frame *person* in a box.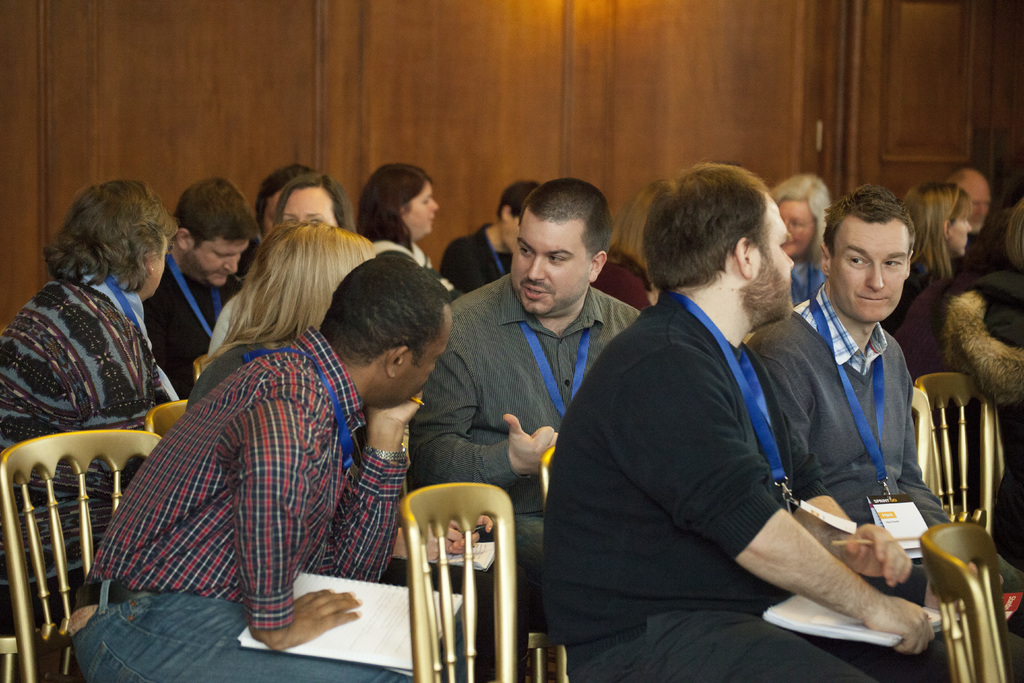
(x1=0, y1=173, x2=172, y2=638).
